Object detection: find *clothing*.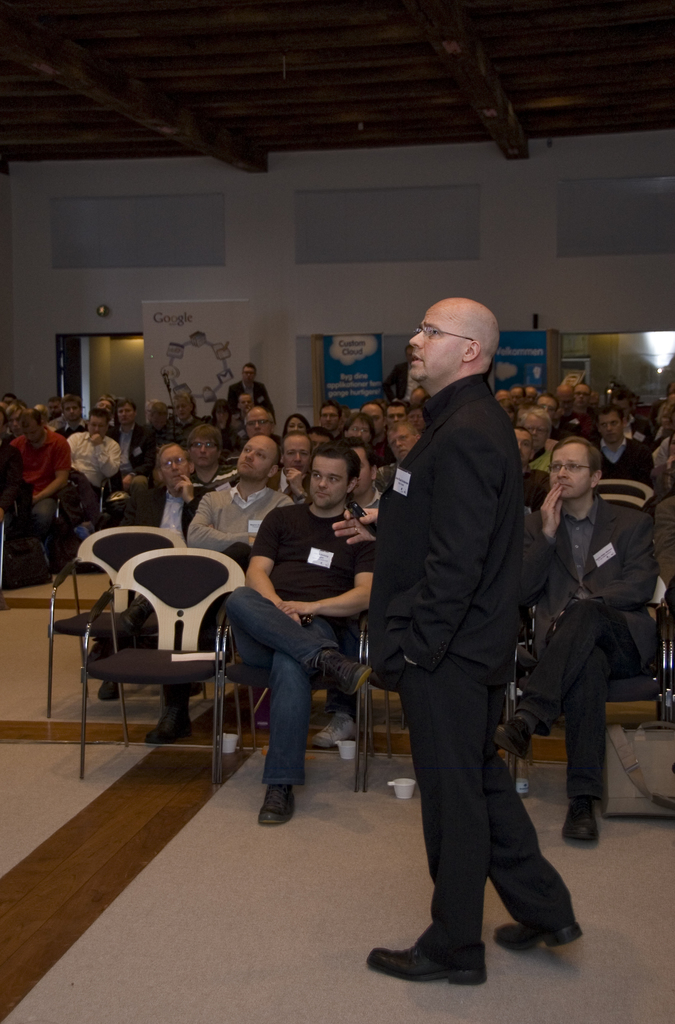
<bbox>107, 476, 192, 652</bbox>.
